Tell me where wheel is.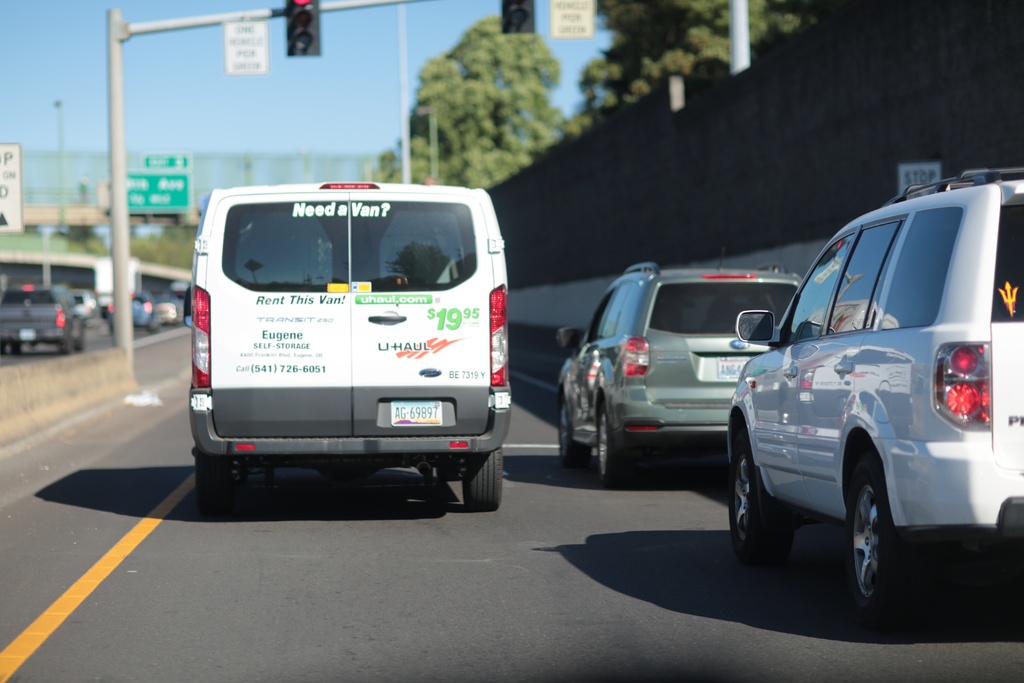
wheel is at 554 393 588 467.
